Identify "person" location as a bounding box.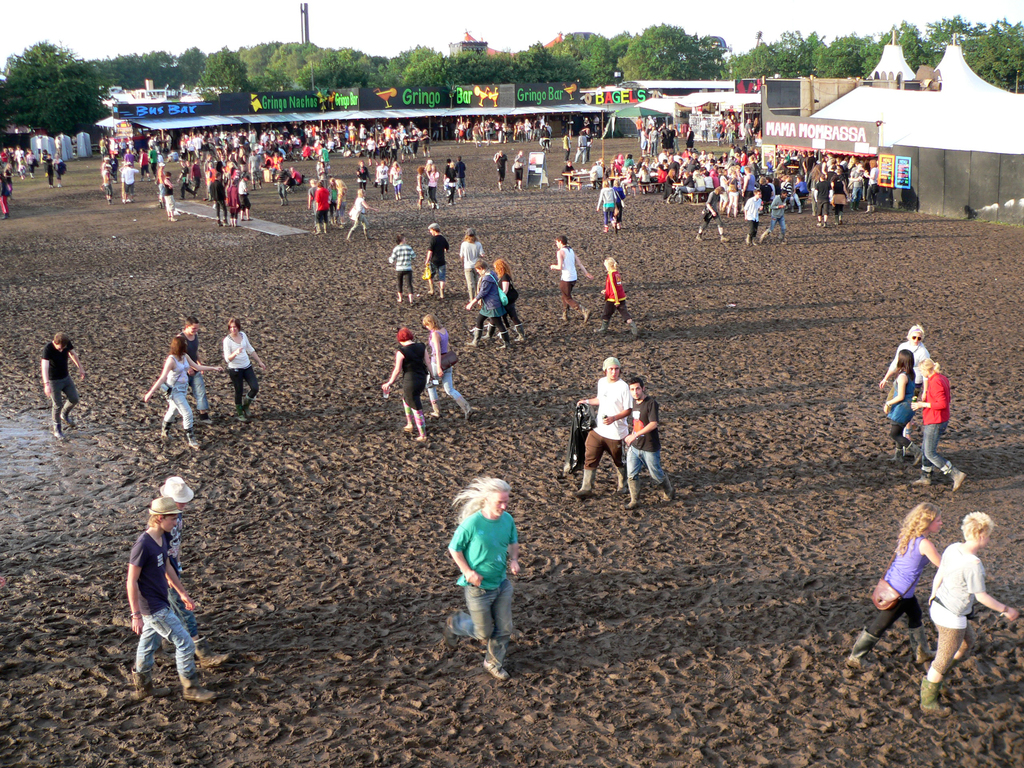
select_region(422, 314, 474, 422).
